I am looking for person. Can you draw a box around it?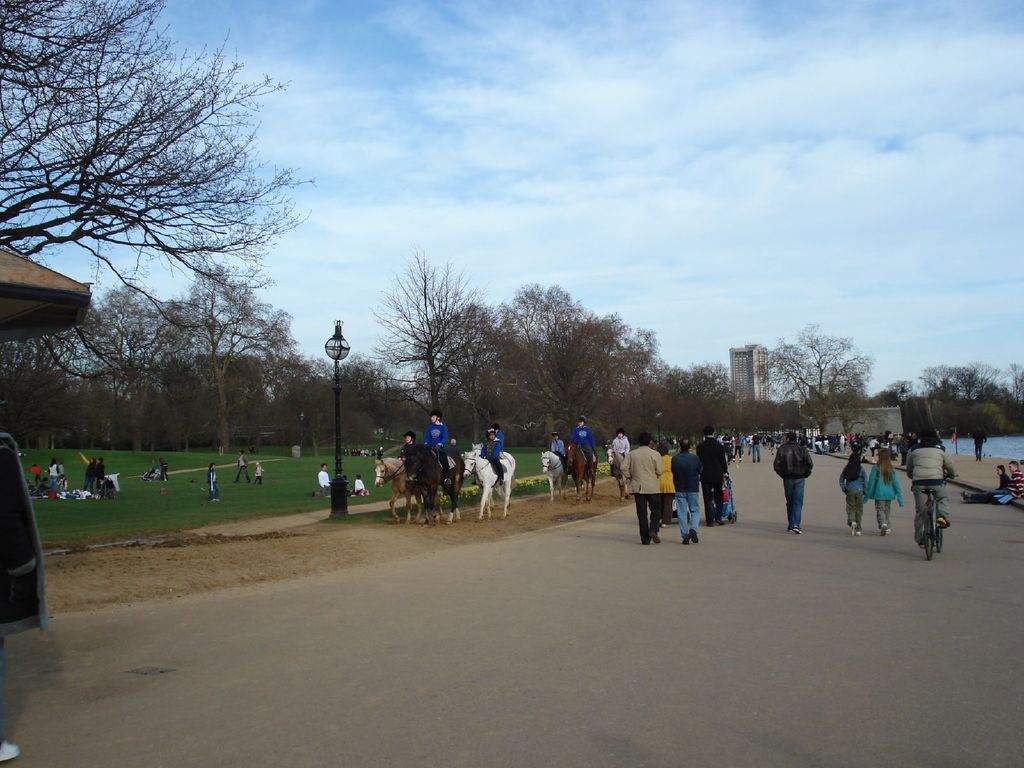
Sure, the bounding box is locate(353, 475, 372, 496).
